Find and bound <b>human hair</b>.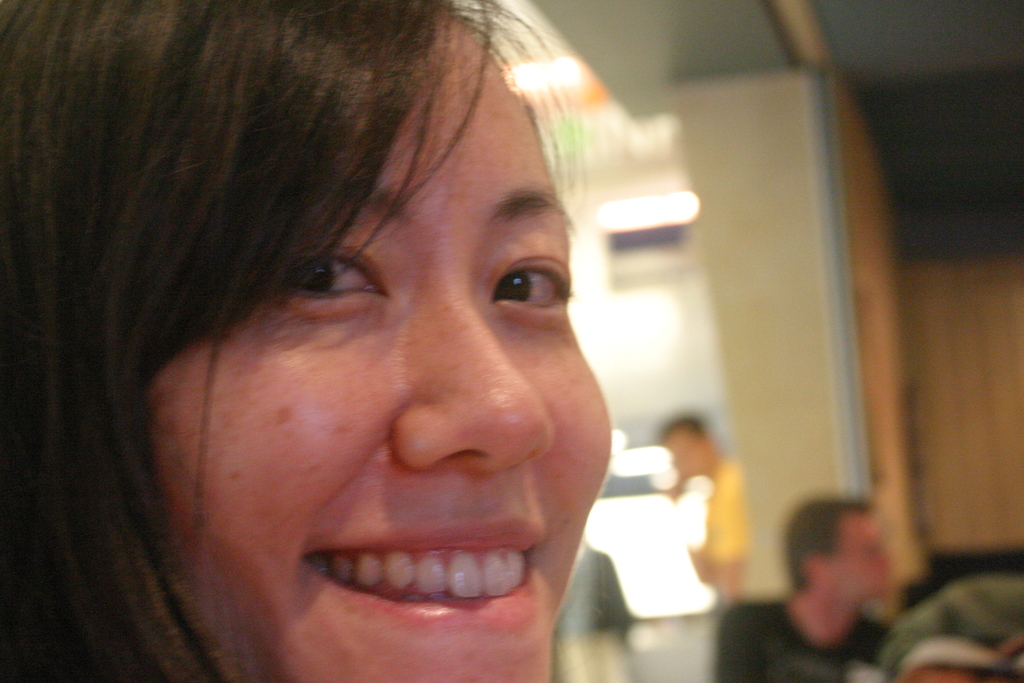
Bound: (787,500,870,589).
